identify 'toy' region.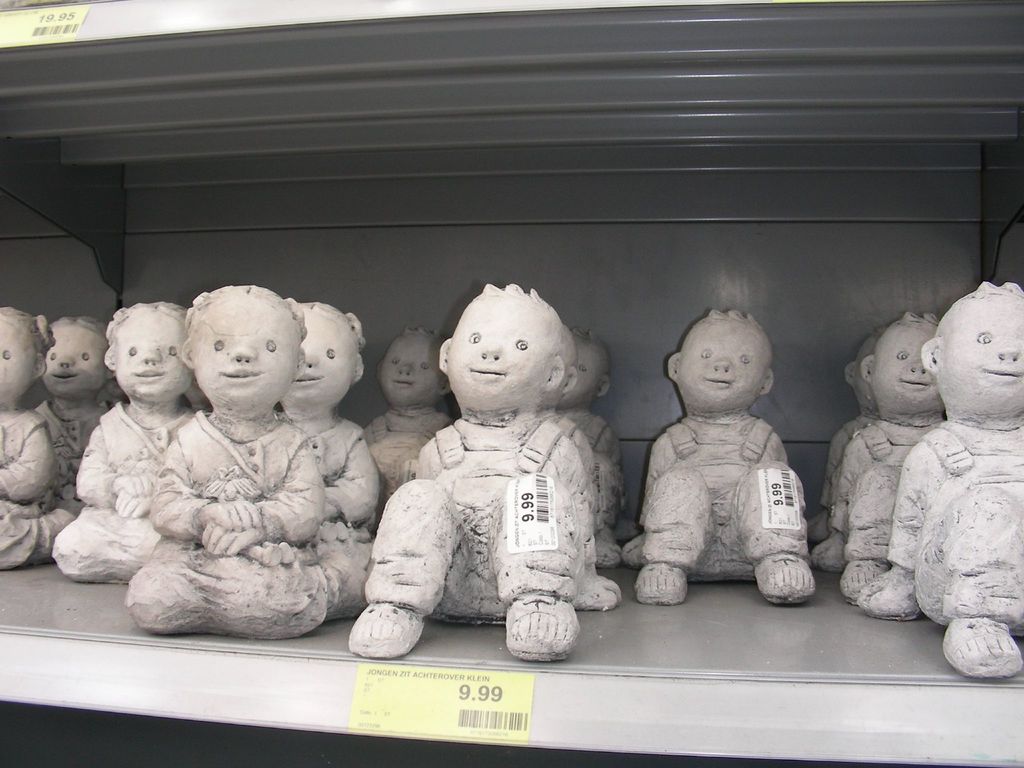
Region: box(344, 280, 593, 666).
